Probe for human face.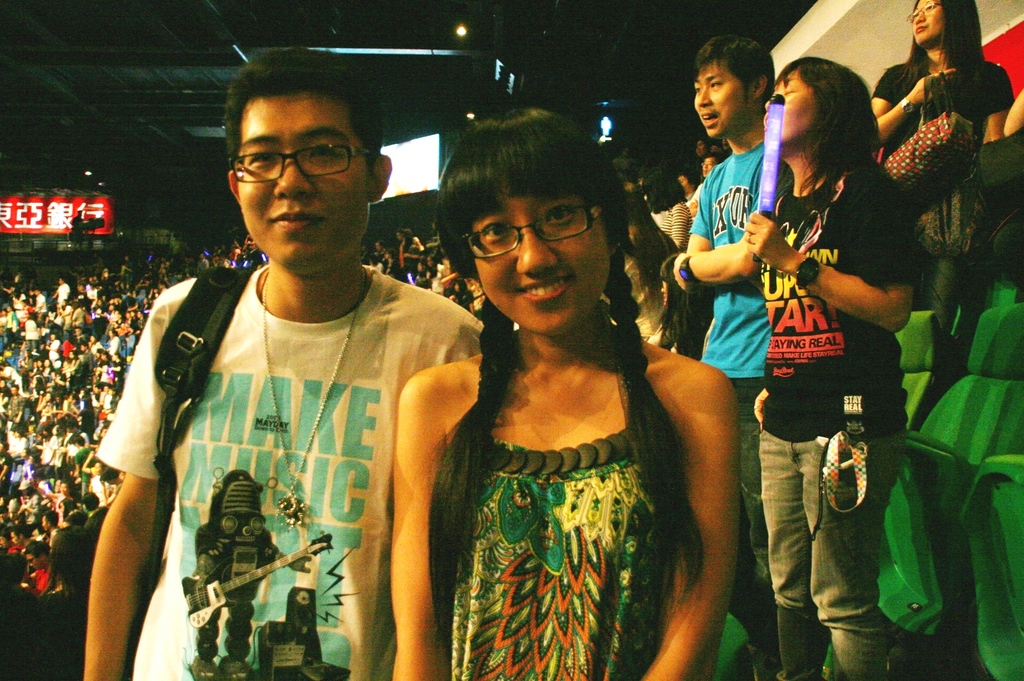
Probe result: {"x1": 692, "y1": 61, "x2": 757, "y2": 135}.
